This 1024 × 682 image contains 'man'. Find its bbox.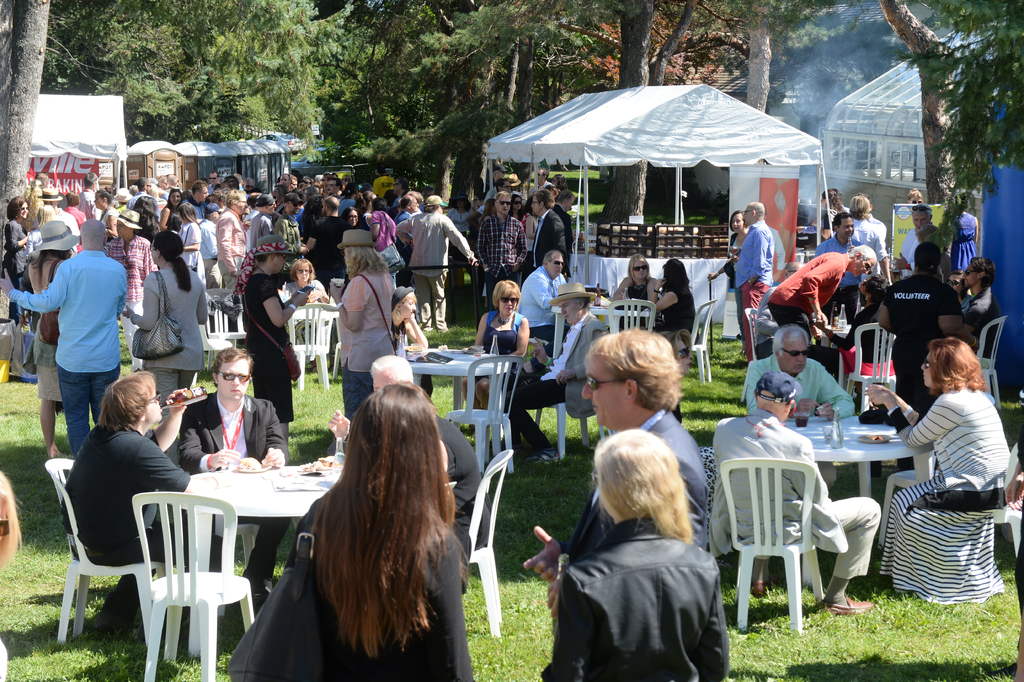
left=767, top=245, right=879, bottom=332.
